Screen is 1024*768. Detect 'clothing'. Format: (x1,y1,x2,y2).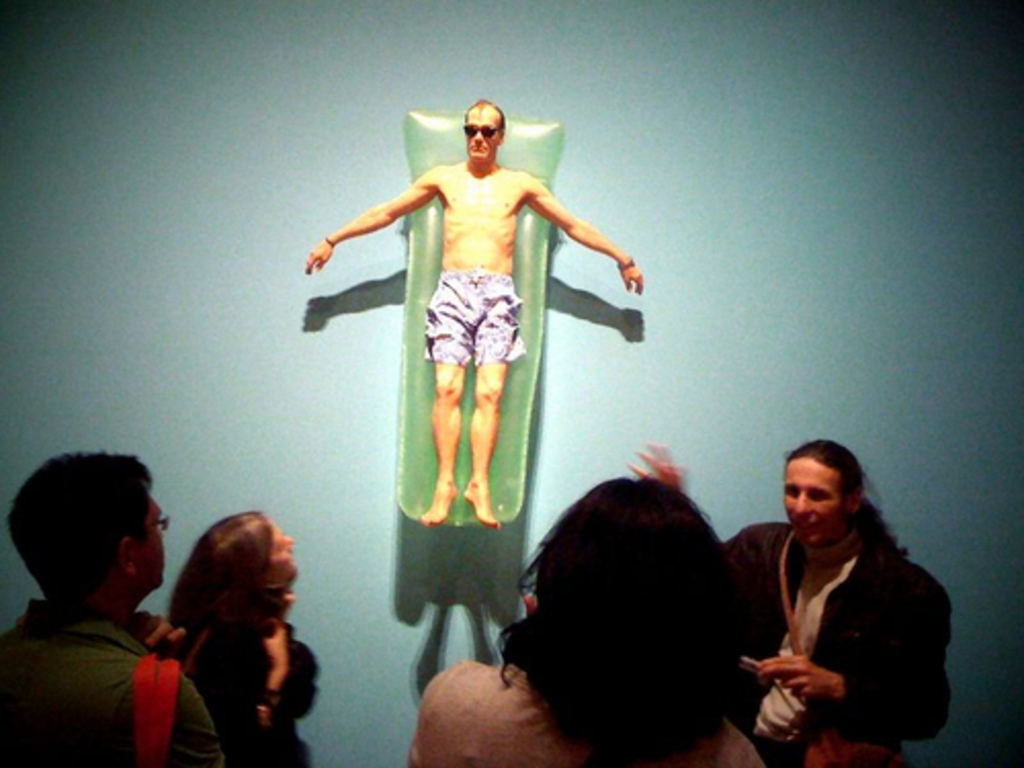
(723,479,952,760).
